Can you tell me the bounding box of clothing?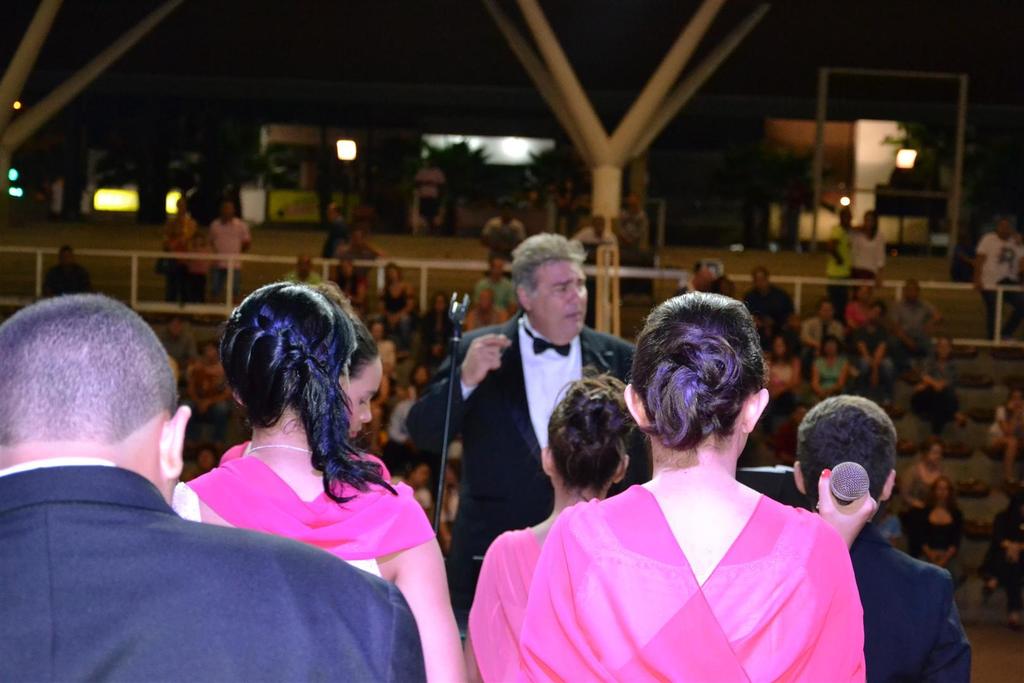
x1=977 y1=230 x2=1023 y2=343.
